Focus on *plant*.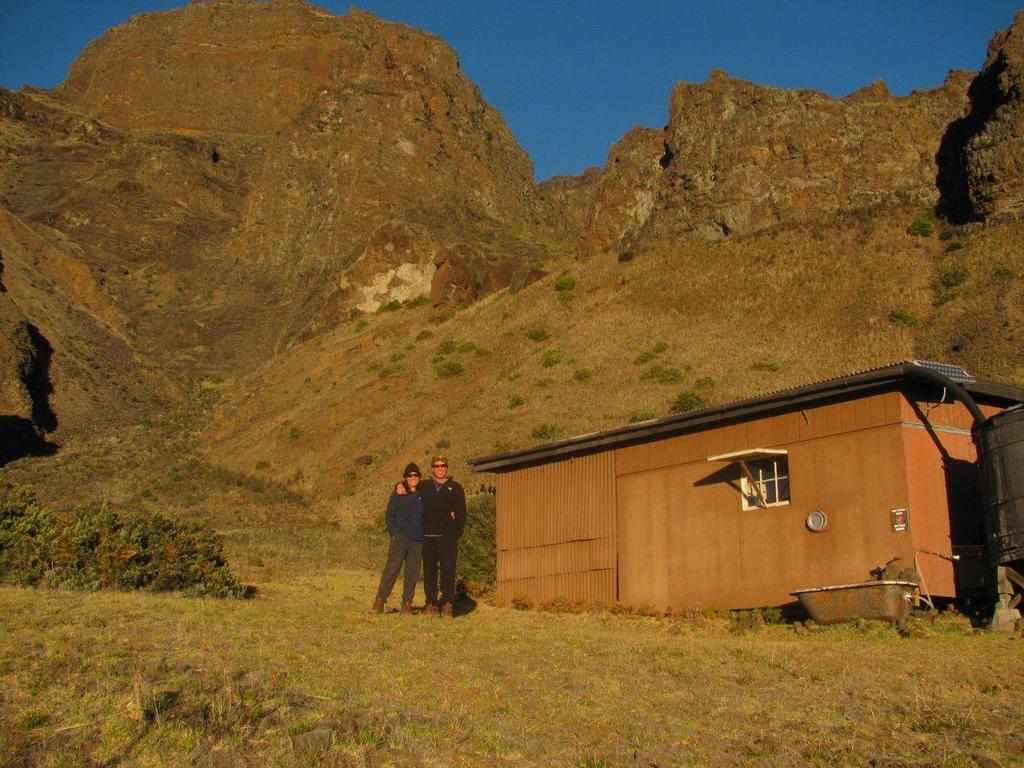
Focused at select_region(627, 406, 667, 426).
